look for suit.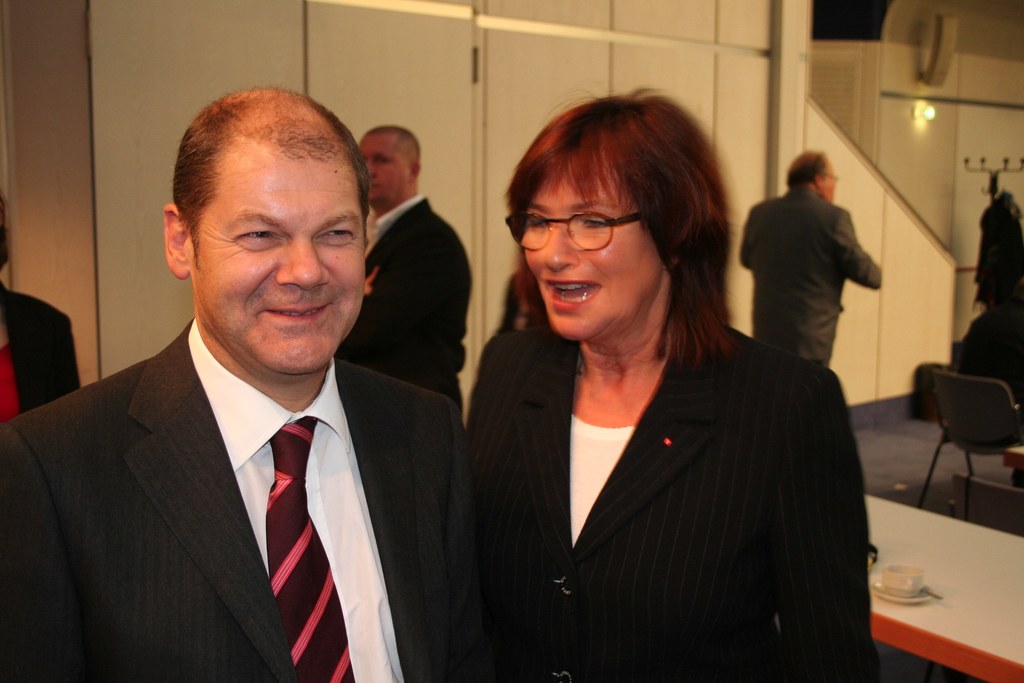
Found: (x1=467, y1=325, x2=888, y2=682).
